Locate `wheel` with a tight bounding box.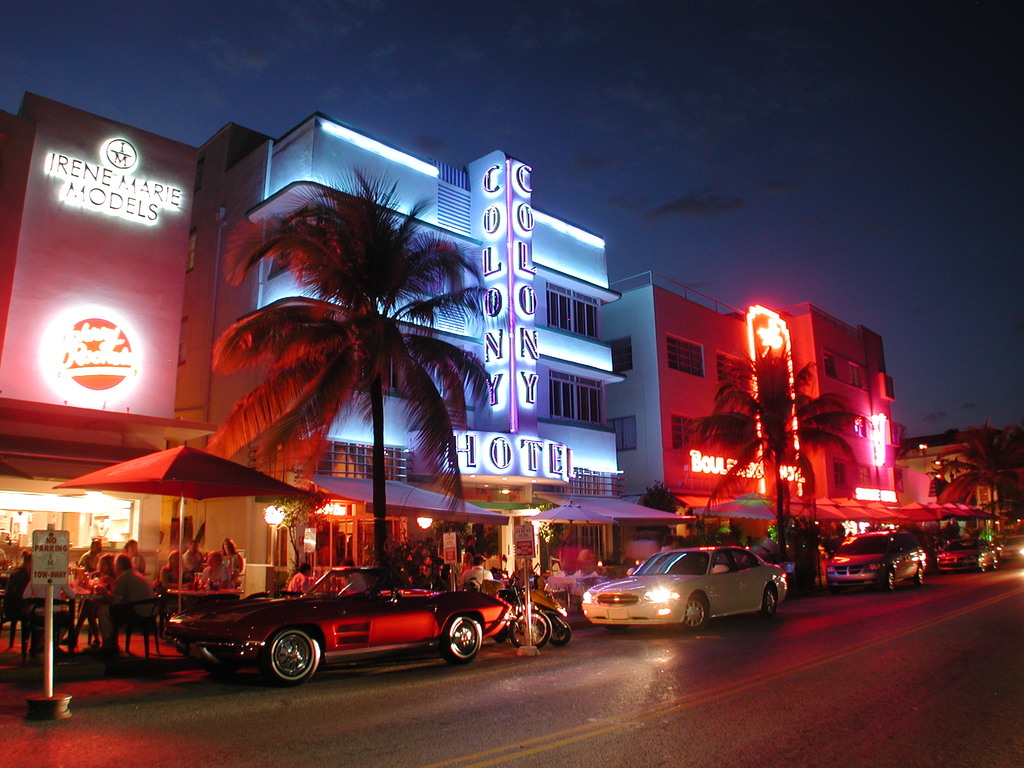
<region>207, 651, 238, 673</region>.
